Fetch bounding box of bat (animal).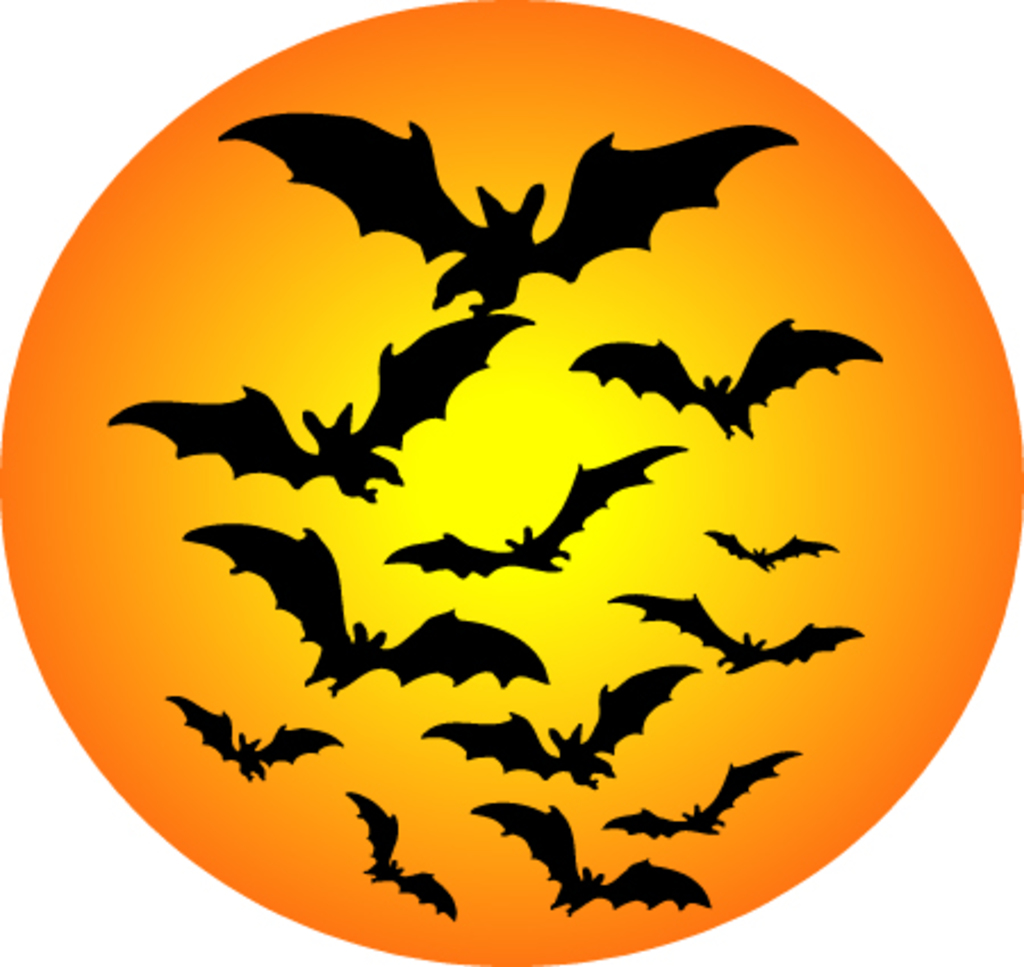
Bbox: l=705, t=528, r=844, b=573.
